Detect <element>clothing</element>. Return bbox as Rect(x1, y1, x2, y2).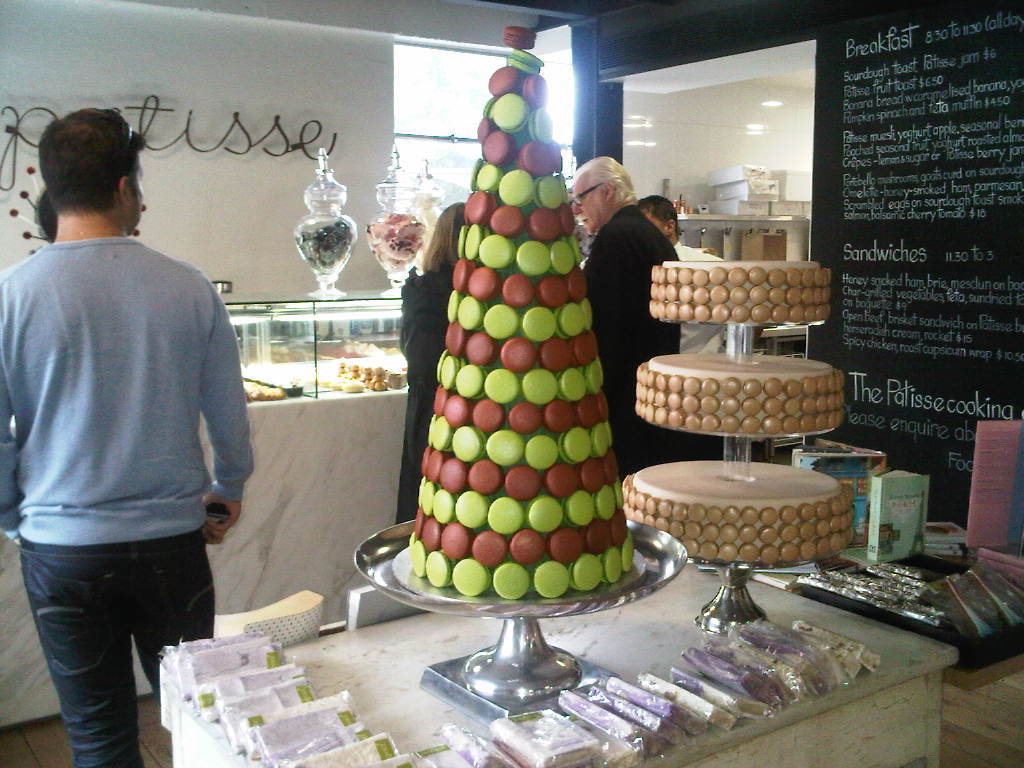
Rect(391, 263, 454, 524).
